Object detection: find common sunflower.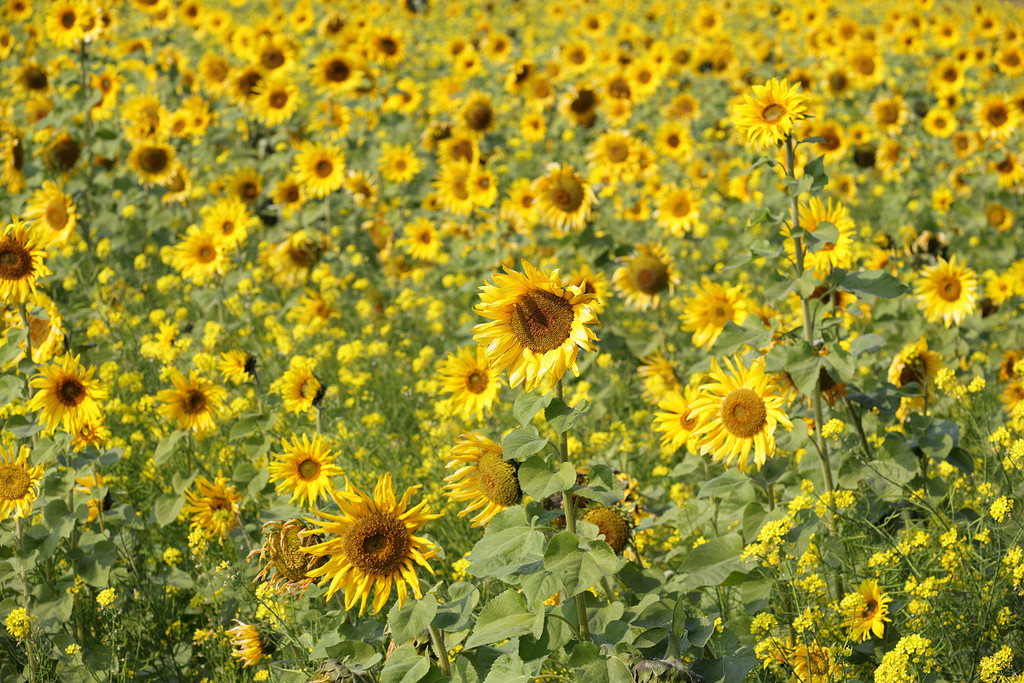
region(148, 370, 215, 425).
